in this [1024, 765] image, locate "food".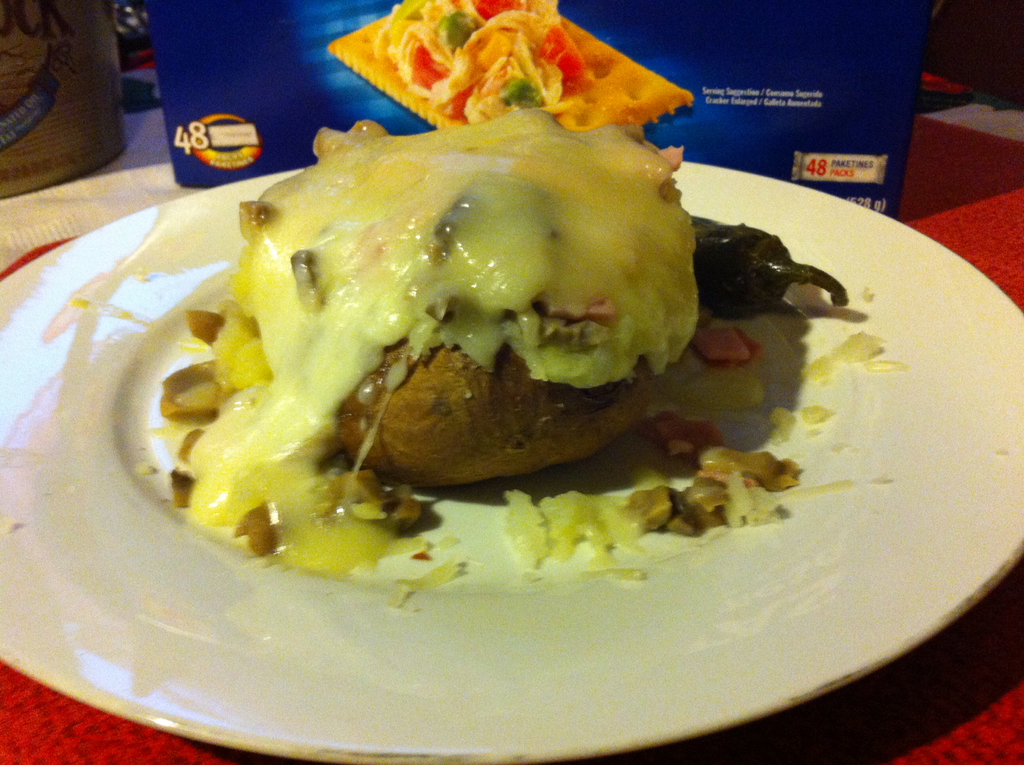
Bounding box: 126, 459, 151, 473.
